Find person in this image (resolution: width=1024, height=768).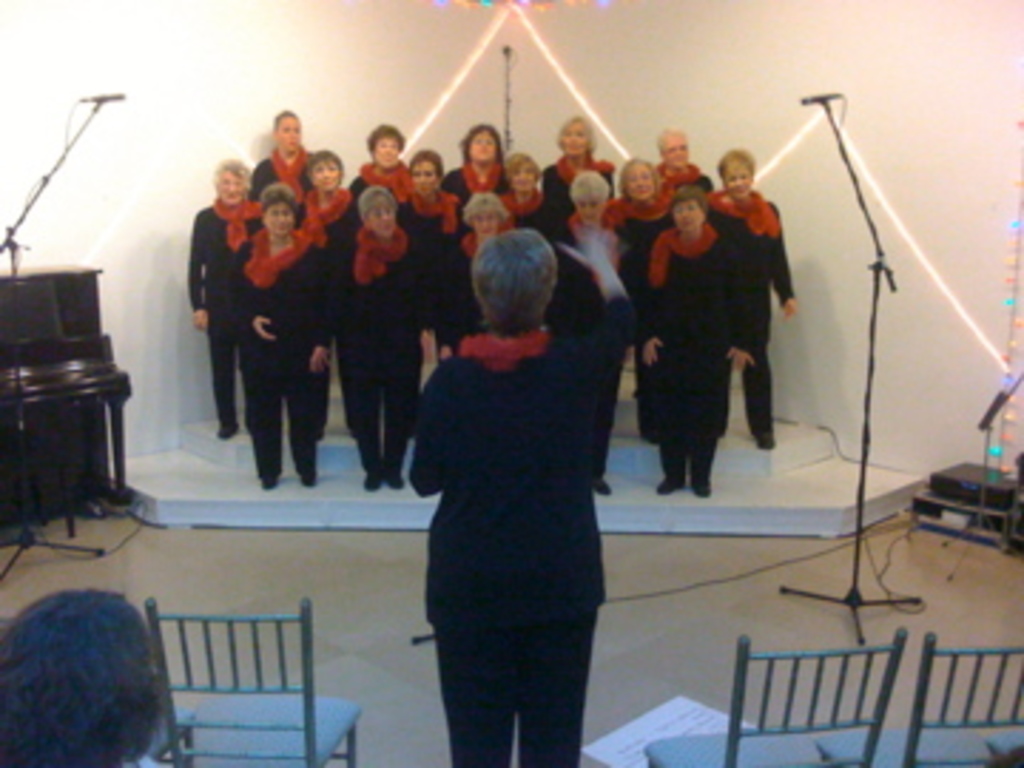
[395, 154, 461, 276].
